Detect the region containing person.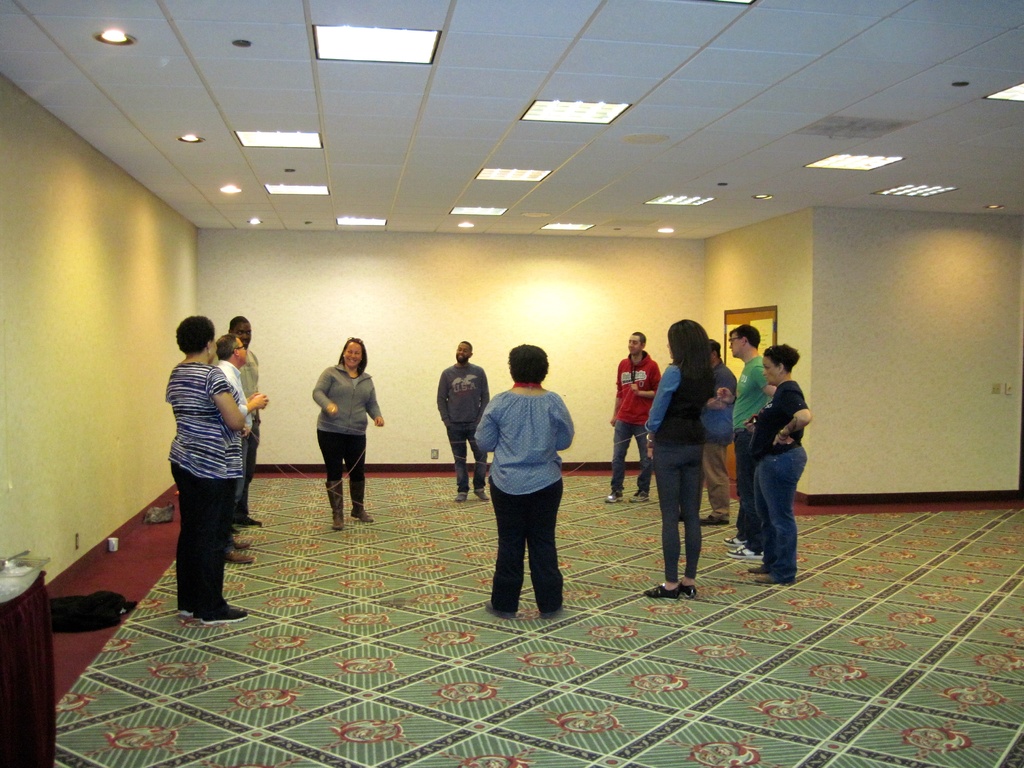
(x1=209, y1=328, x2=257, y2=556).
